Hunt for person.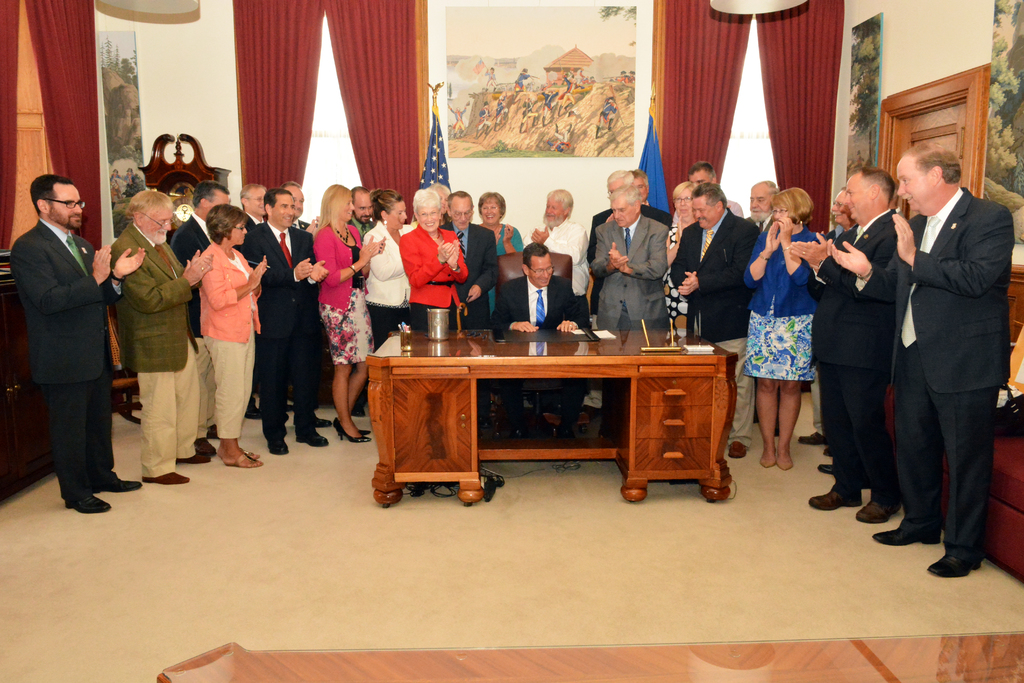
Hunted down at BBox(659, 177, 696, 336).
